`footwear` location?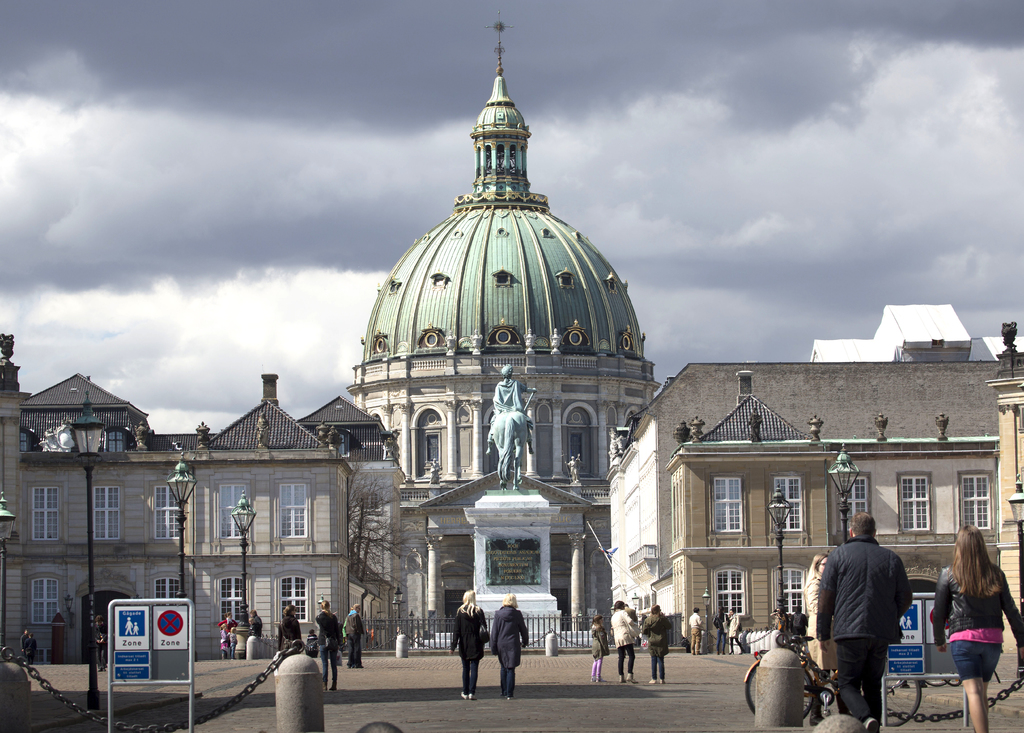
507,698,516,699
